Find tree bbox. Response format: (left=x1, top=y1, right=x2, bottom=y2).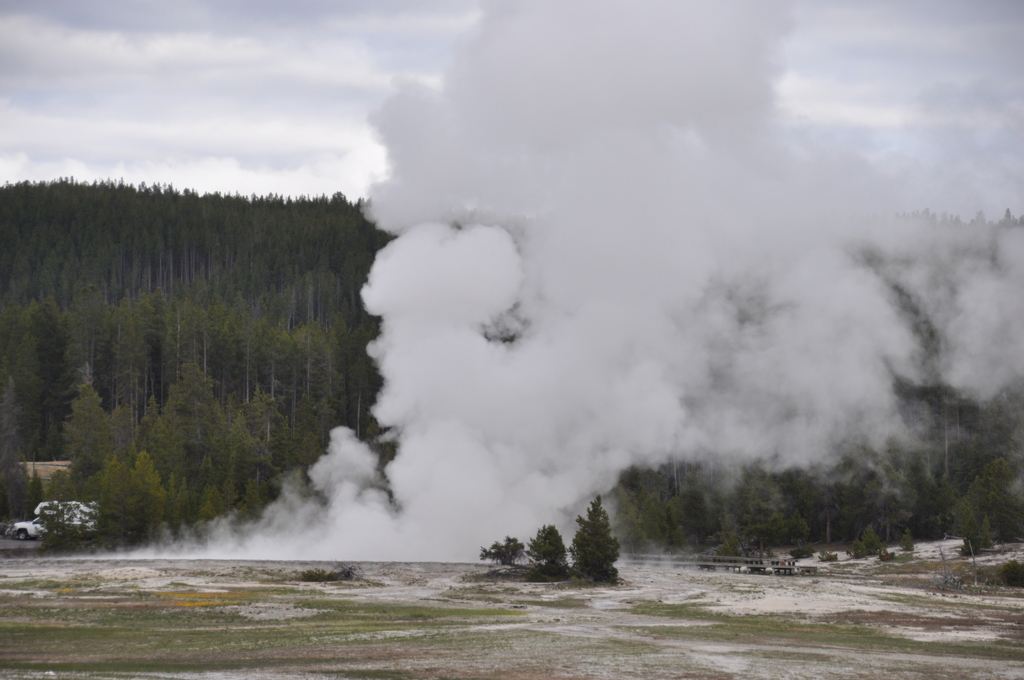
(left=8, top=283, right=96, bottom=483).
